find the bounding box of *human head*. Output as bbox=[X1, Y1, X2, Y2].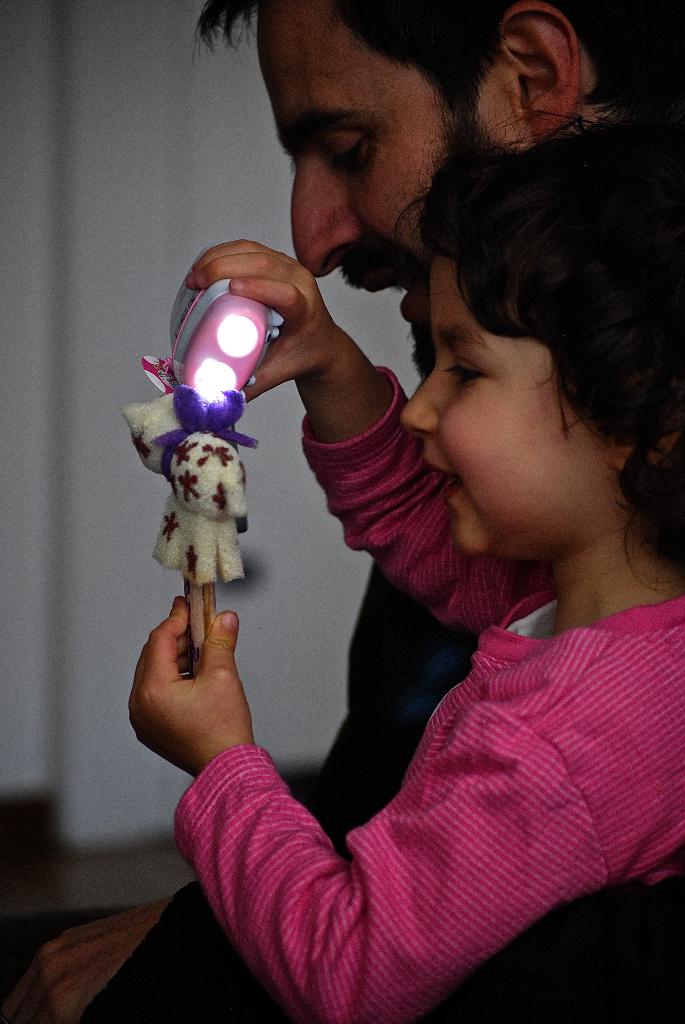
bbox=[216, 0, 675, 373].
